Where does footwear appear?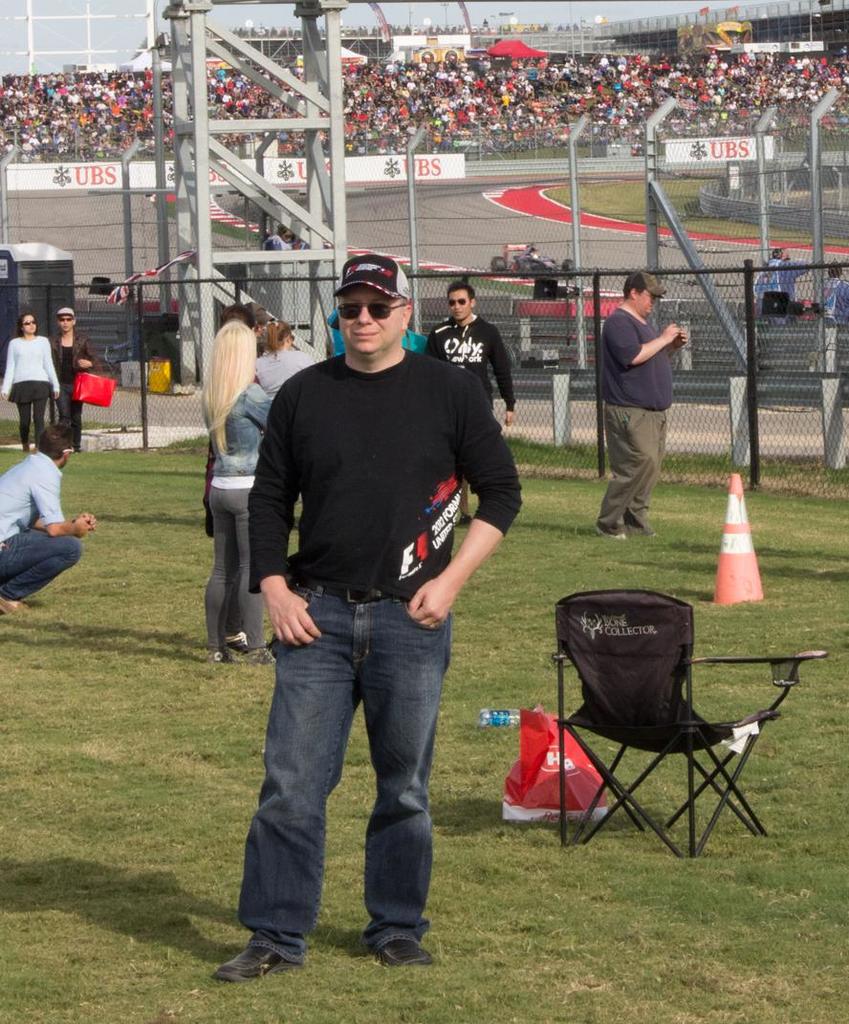
Appears at Rect(213, 944, 286, 990).
